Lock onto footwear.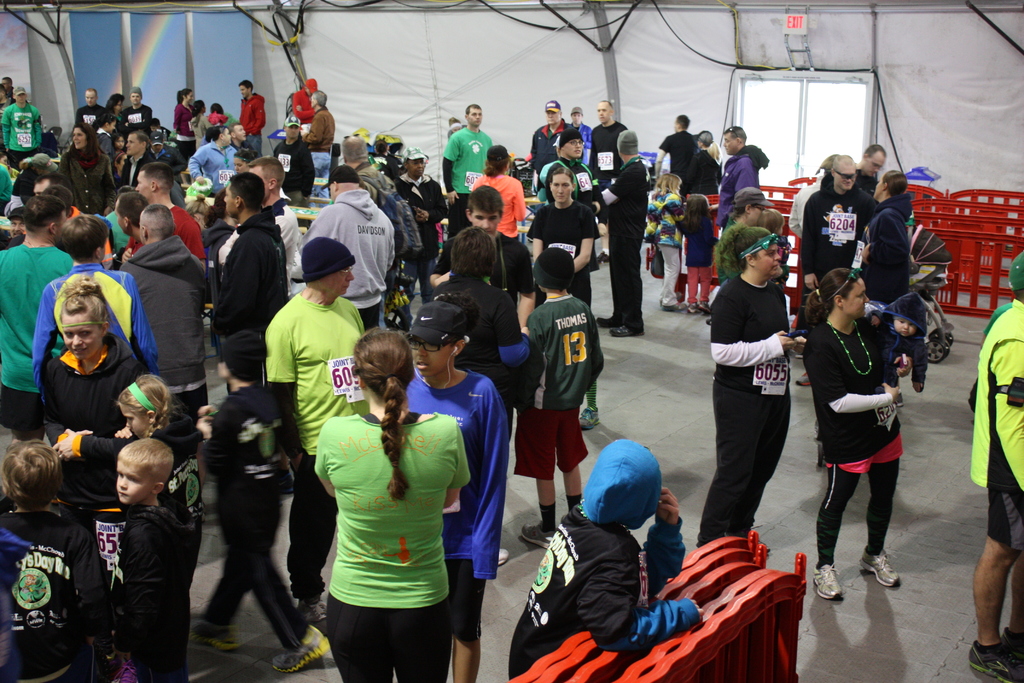
Locked: 685/302/700/311.
